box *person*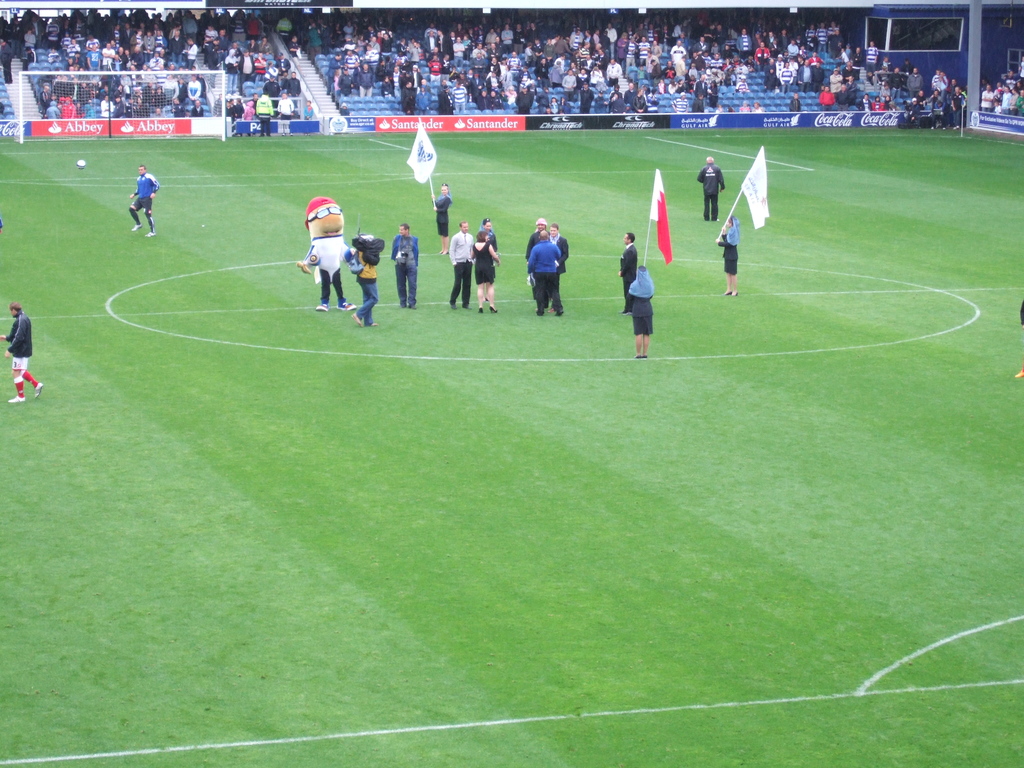
717, 219, 739, 300
